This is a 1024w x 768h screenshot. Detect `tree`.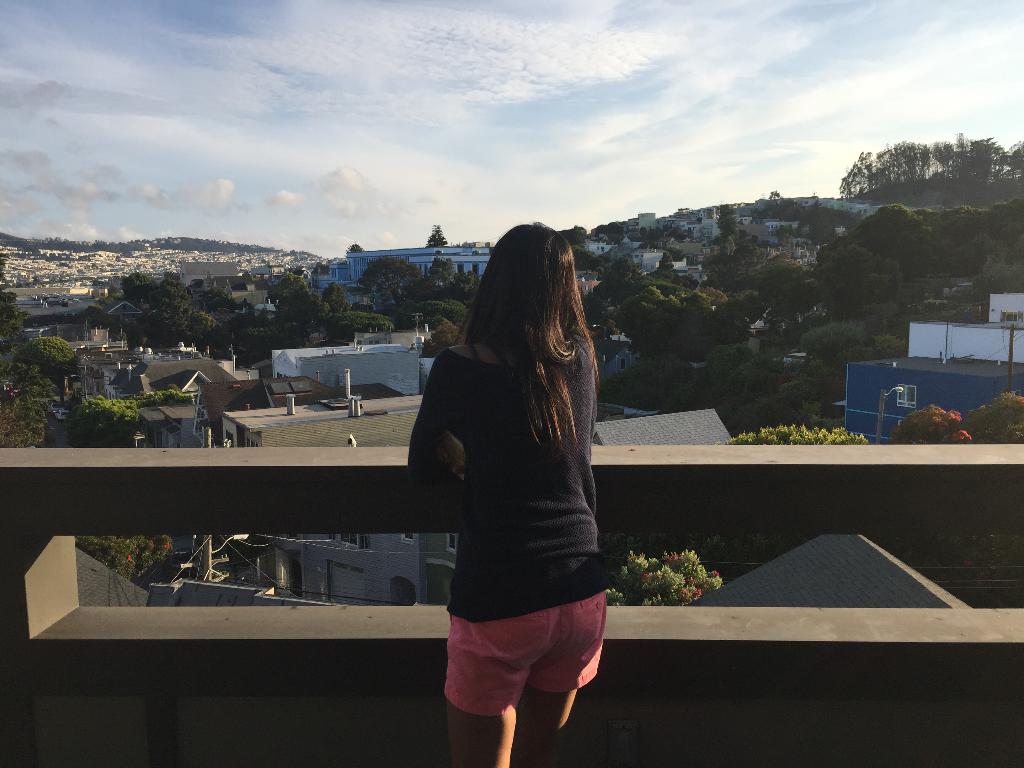
crop(0, 291, 29, 333).
